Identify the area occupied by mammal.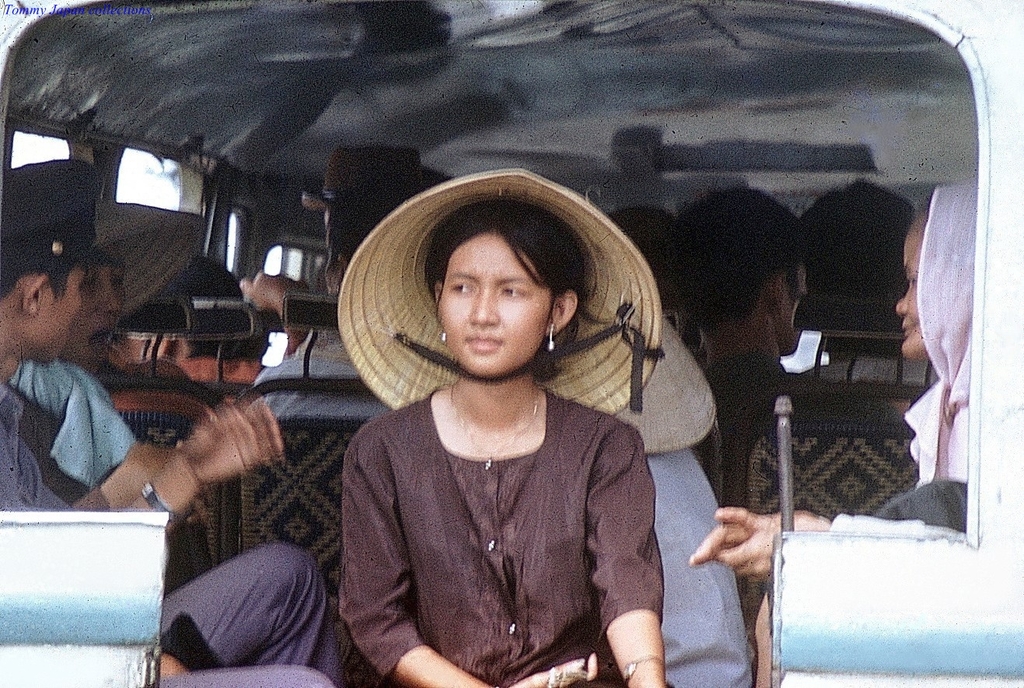
Area: x1=0, y1=154, x2=341, y2=687.
